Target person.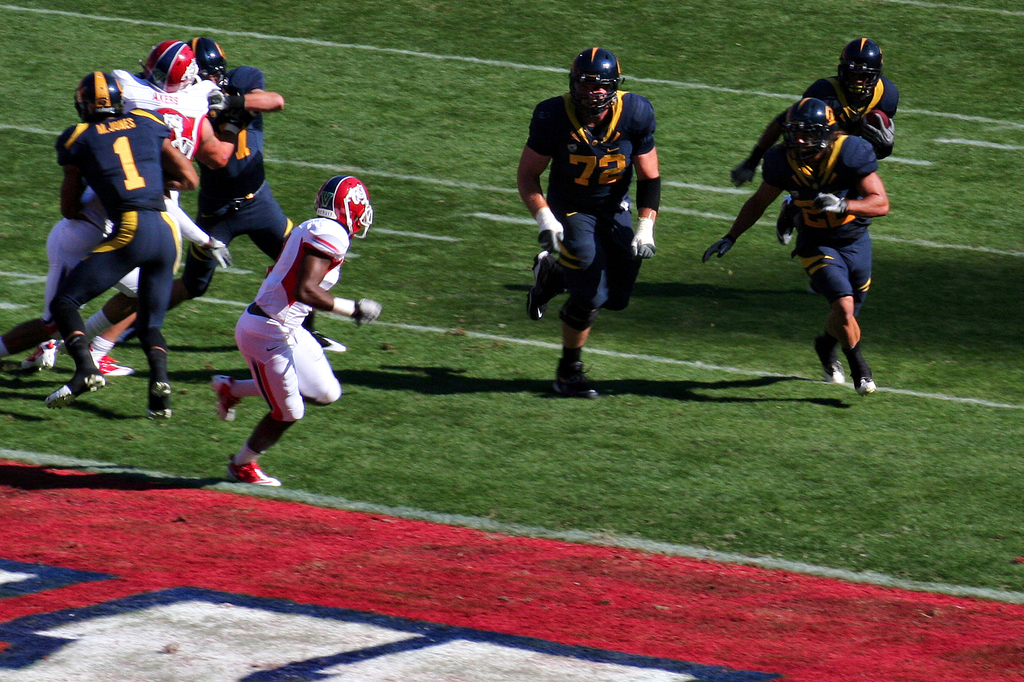
Target region: left=15, top=35, right=234, bottom=377.
